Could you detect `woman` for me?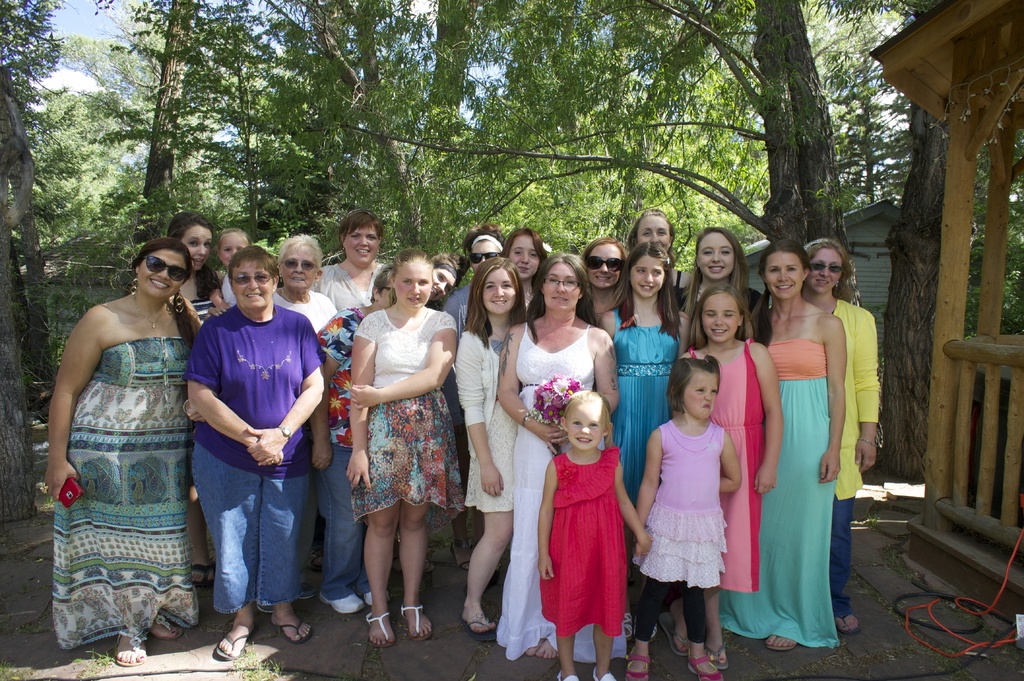
Detection result: (x1=685, y1=228, x2=774, y2=619).
